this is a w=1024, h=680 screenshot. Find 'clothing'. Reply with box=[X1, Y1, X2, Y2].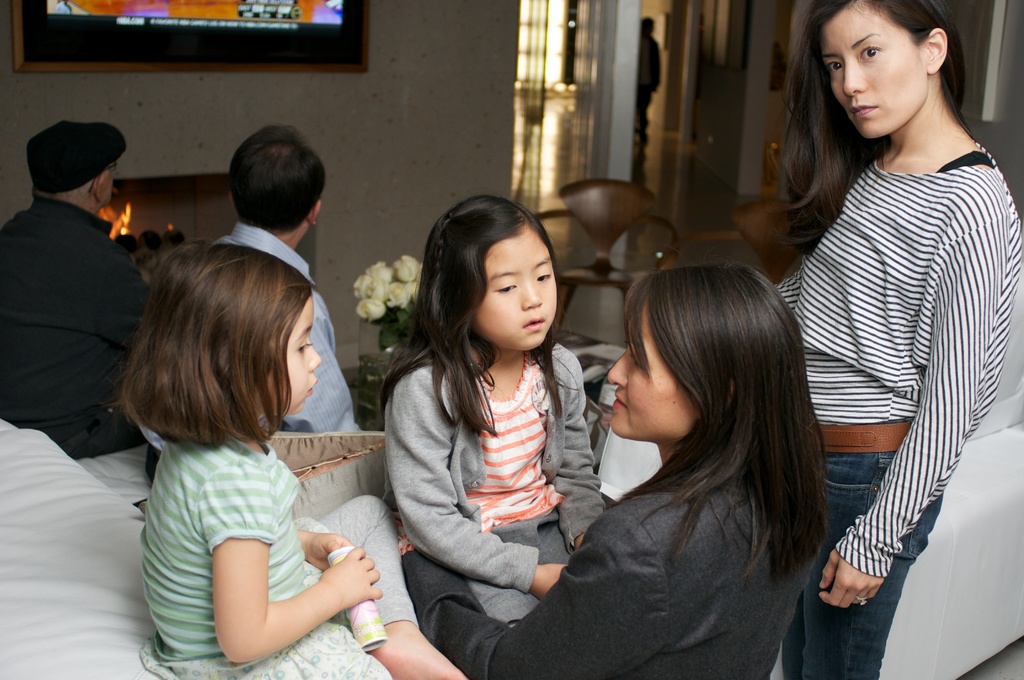
box=[376, 340, 614, 627].
